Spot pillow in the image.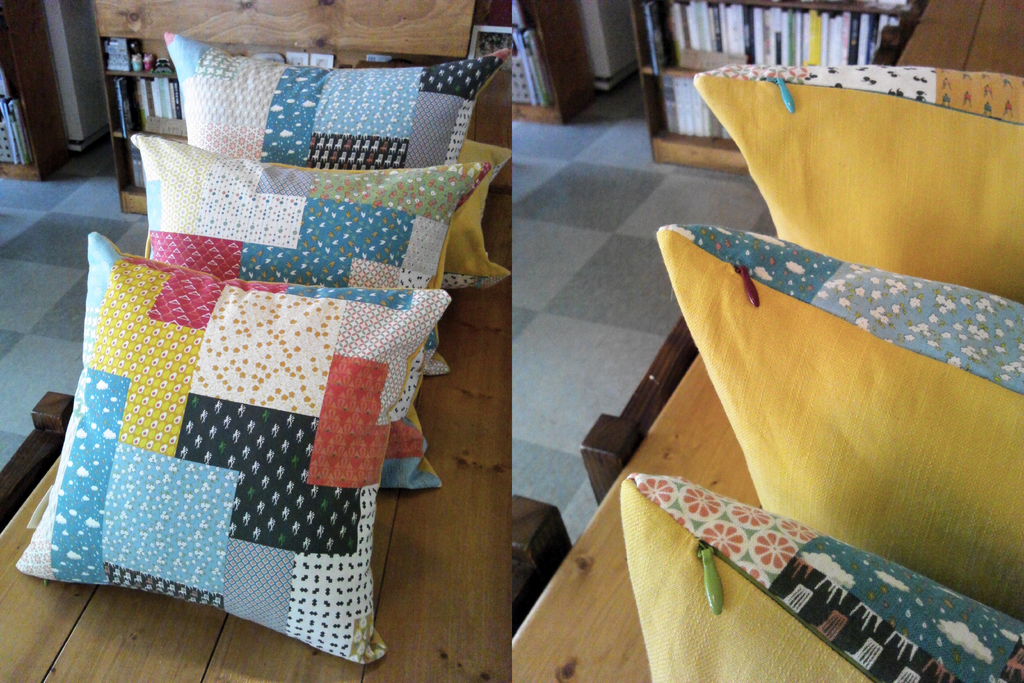
pillow found at 691/74/1023/313.
